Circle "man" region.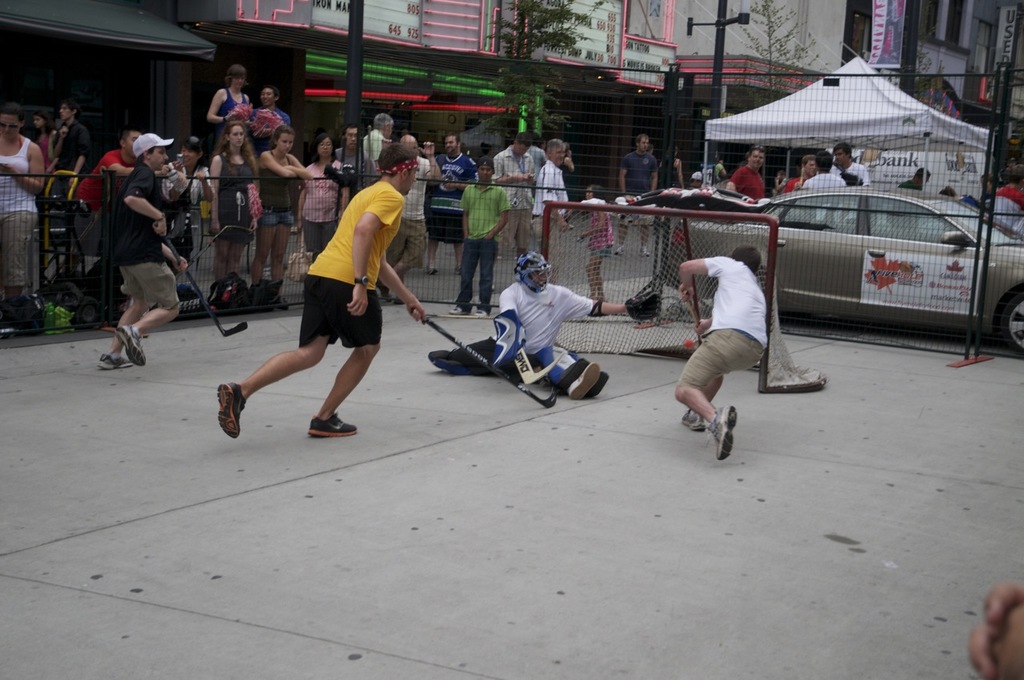
Region: locate(96, 131, 184, 373).
